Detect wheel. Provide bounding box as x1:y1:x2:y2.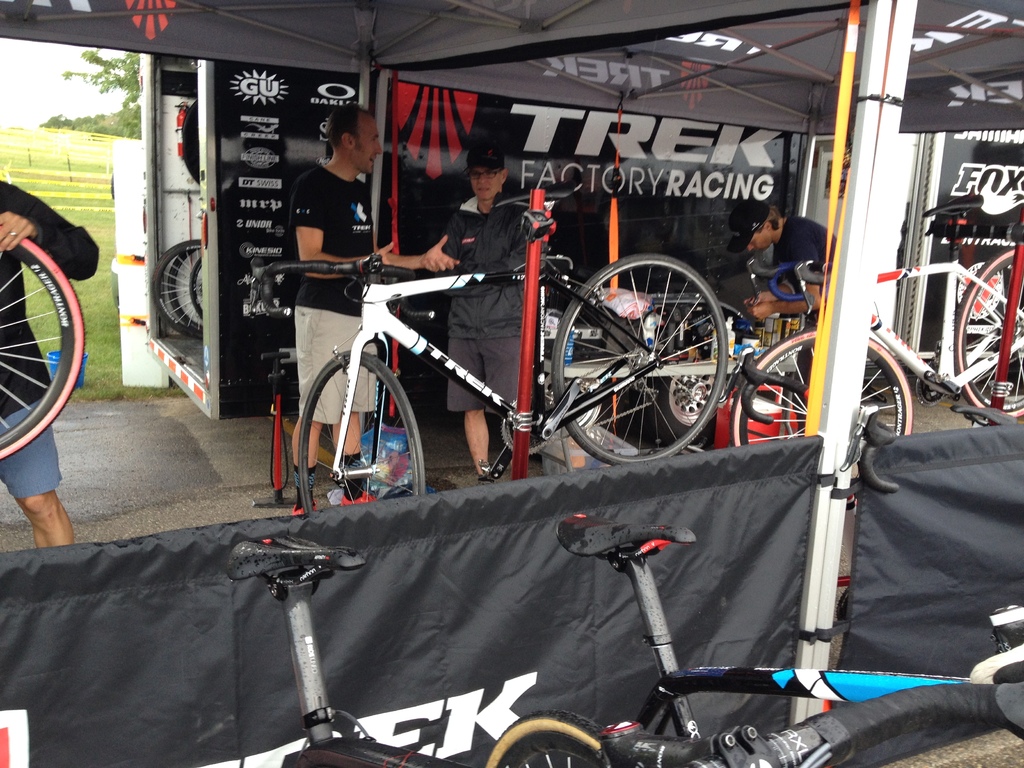
548:257:729:466.
